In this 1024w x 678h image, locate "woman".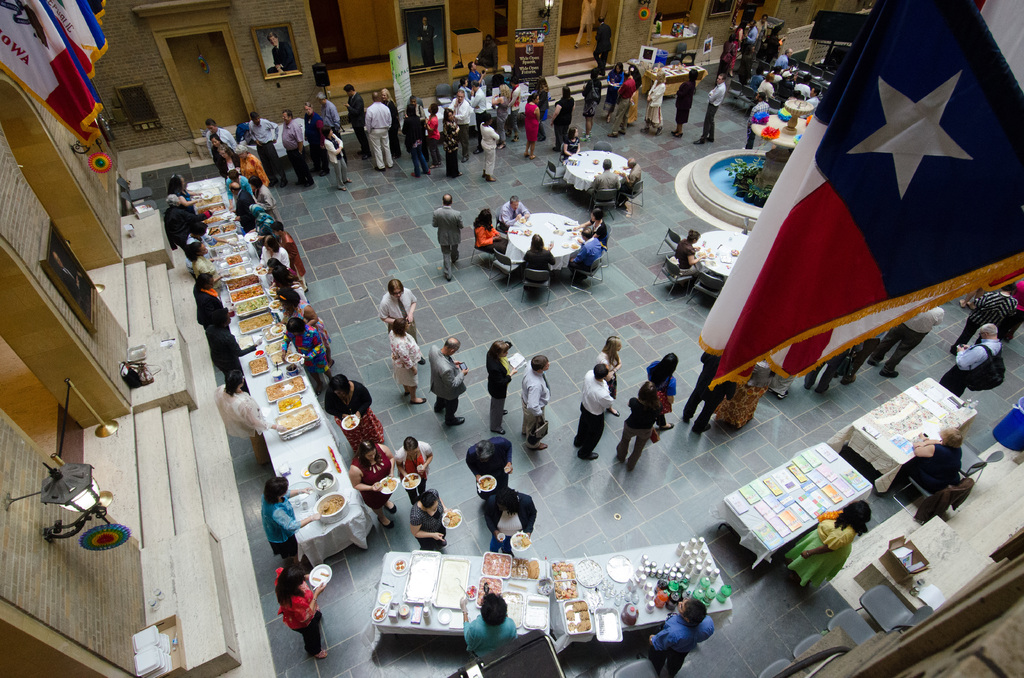
Bounding box: rect(403, 104, 429, 174).
